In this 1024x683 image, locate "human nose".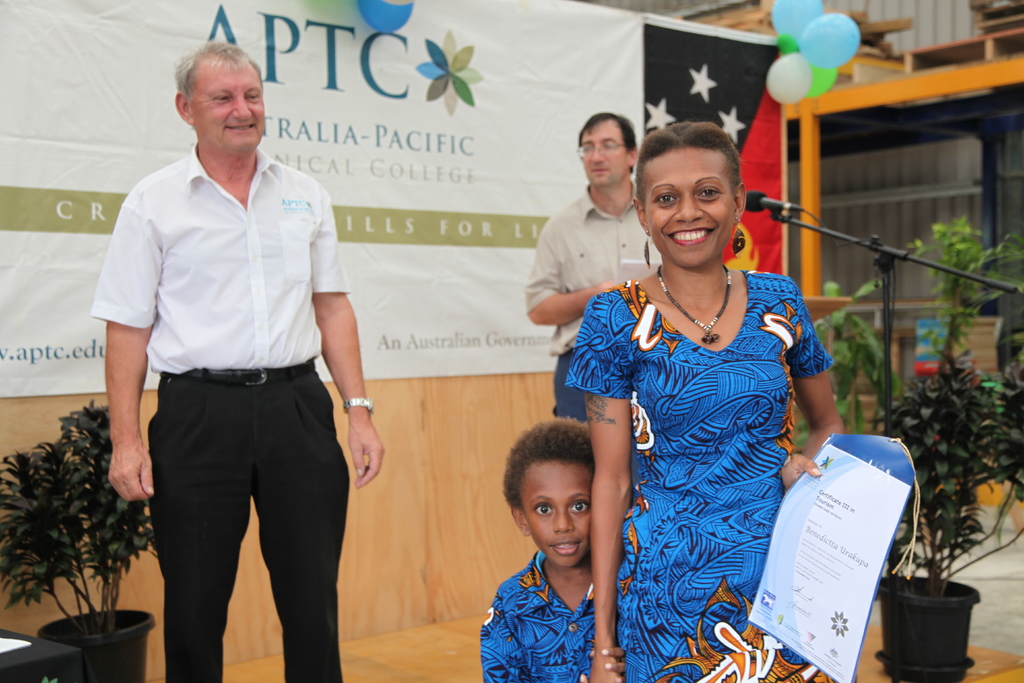
Bounding box: Rect(590, 143, 604, 165).
